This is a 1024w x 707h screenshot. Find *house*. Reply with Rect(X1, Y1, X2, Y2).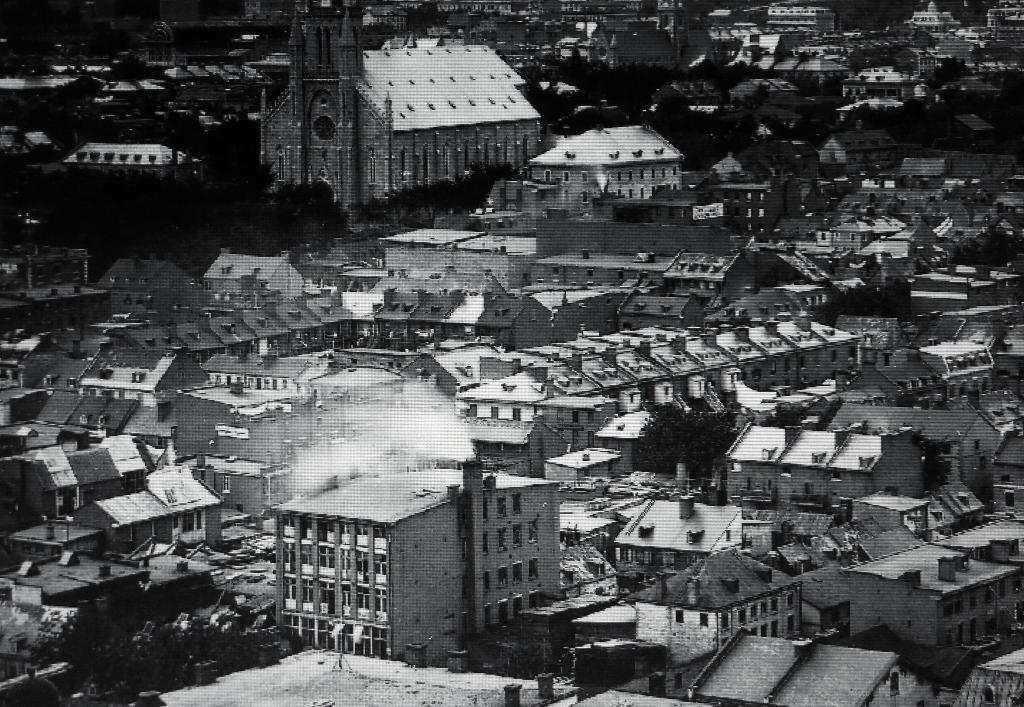
Rect(979, 0, 1023, 53).
